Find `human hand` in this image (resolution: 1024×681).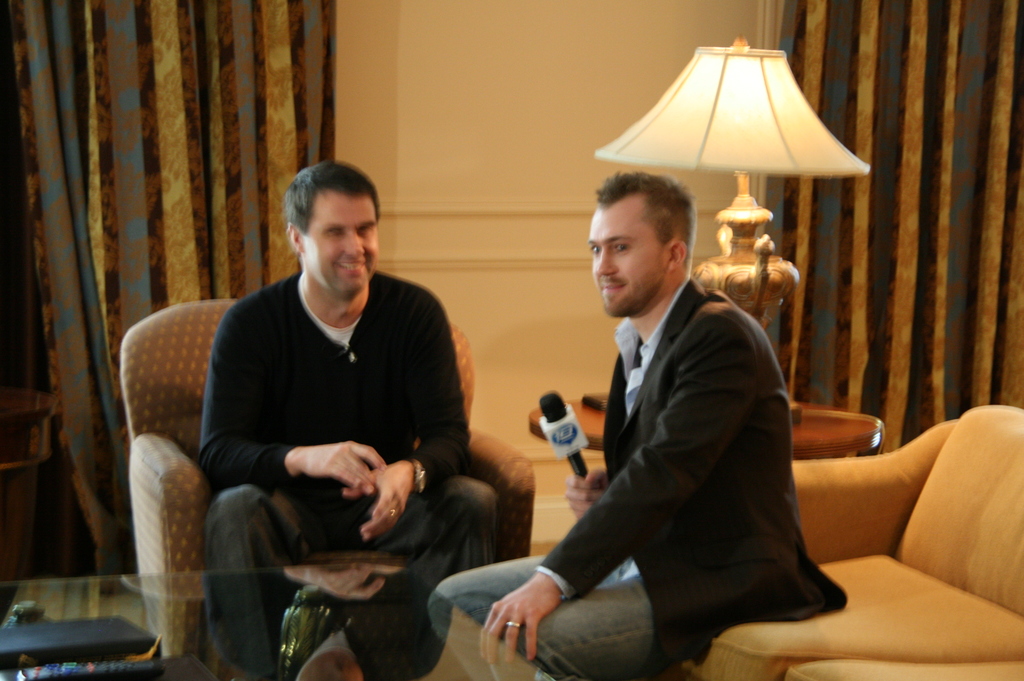
(564, 467, 611, 522).
